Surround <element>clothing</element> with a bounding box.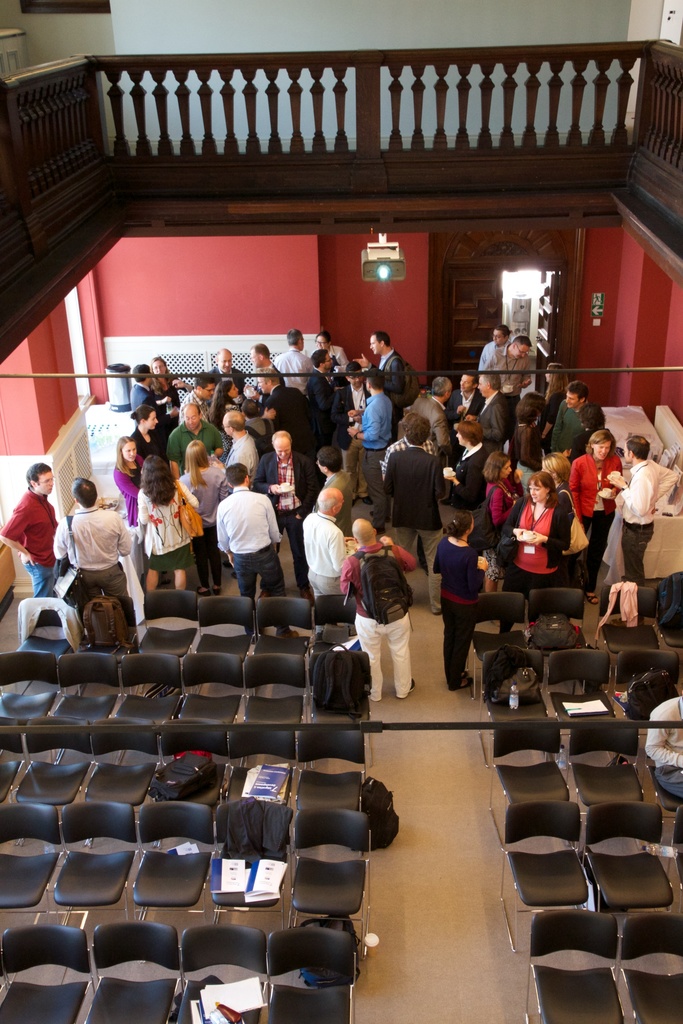
Rect(360, 446, 386, 539).
